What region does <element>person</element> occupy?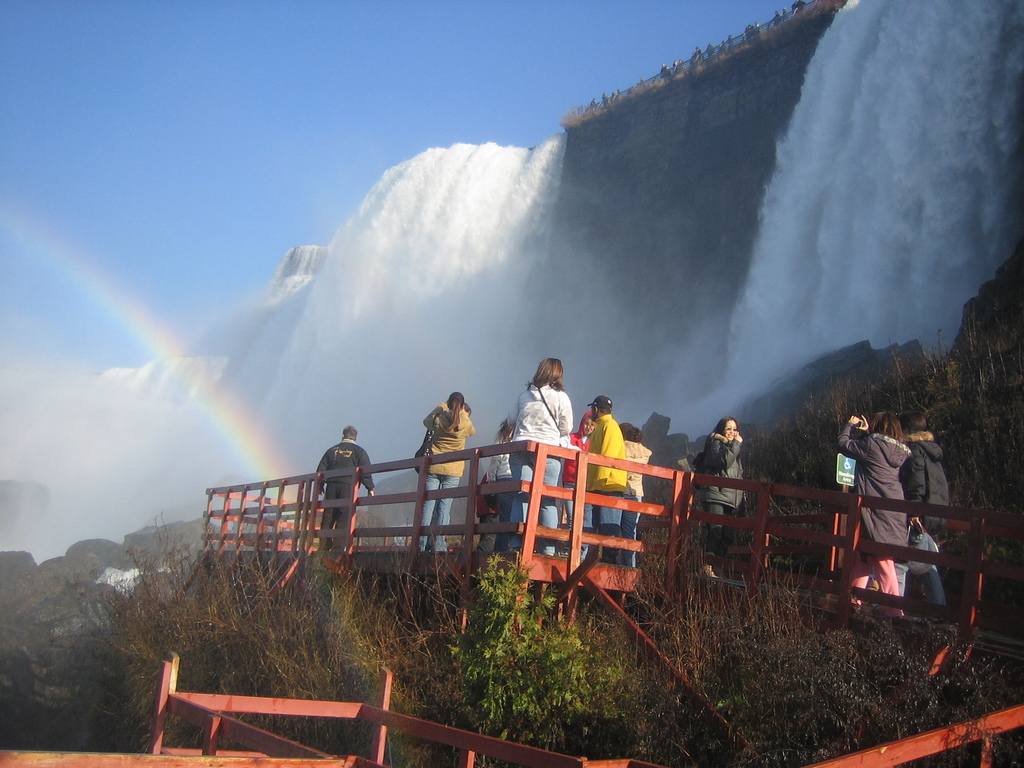
621, 425, 650, 568.
